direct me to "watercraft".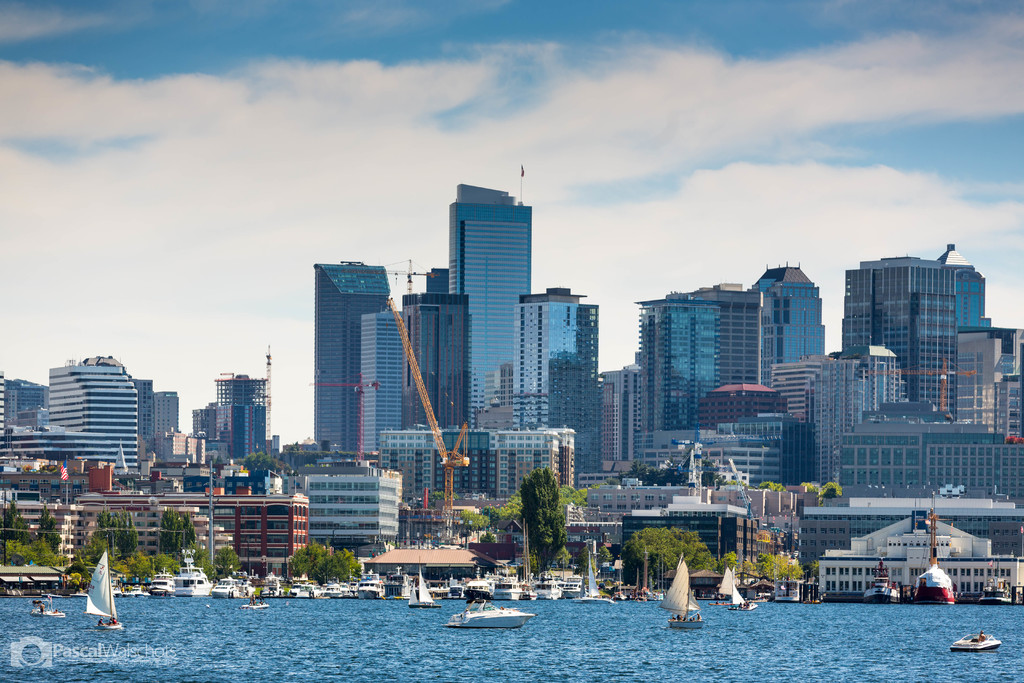
Direction: [259,573,284,598].
